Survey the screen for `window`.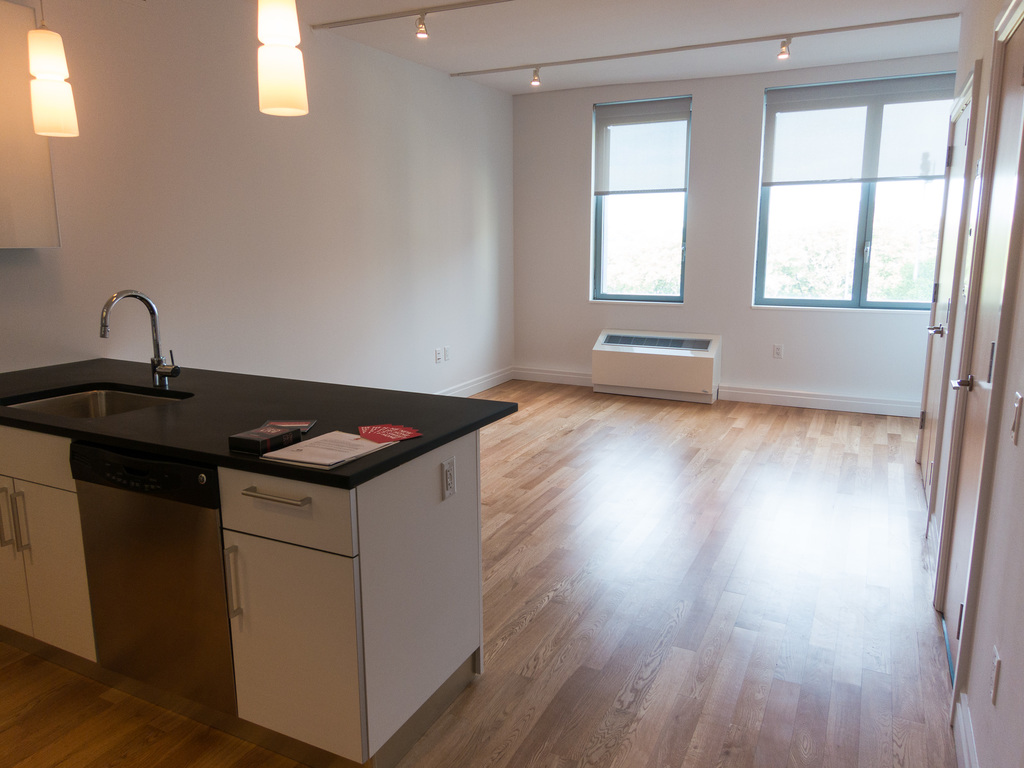
Survey found: left=588, top=94, right=692, bottom=302.
